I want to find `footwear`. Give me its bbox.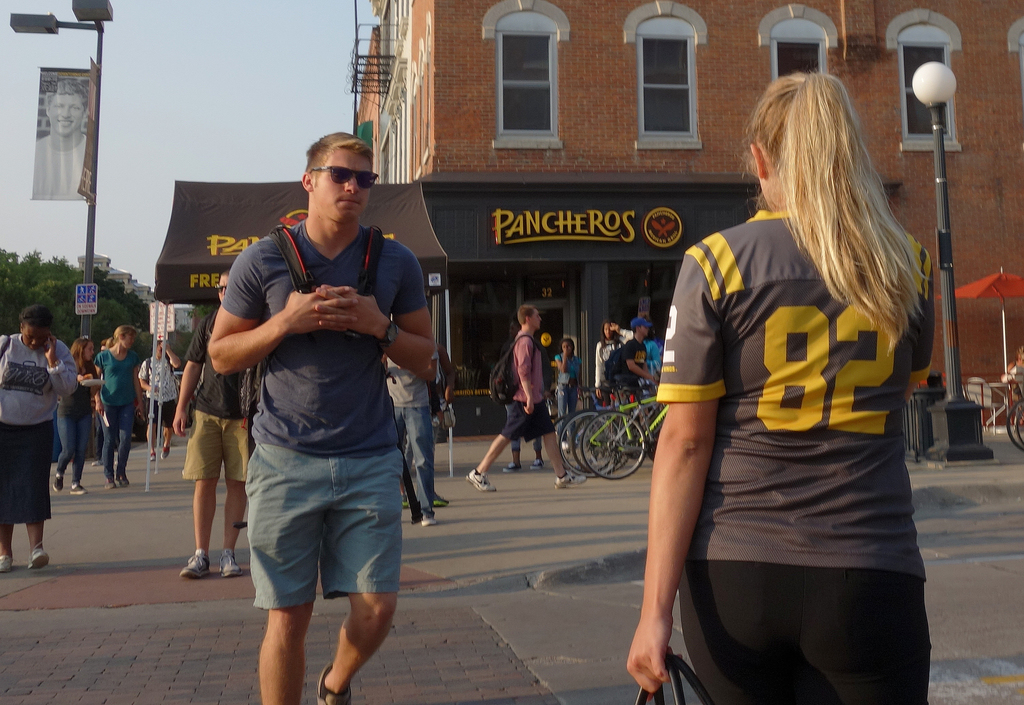
463/469/496/492.
